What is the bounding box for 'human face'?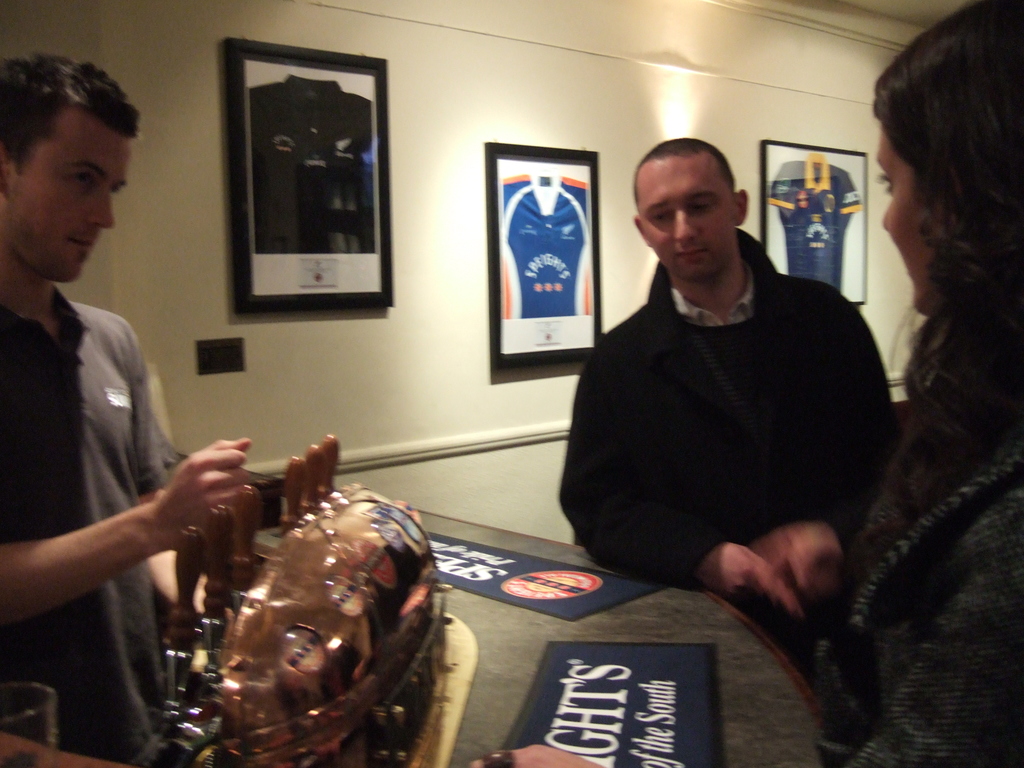
12:131:133:284.
